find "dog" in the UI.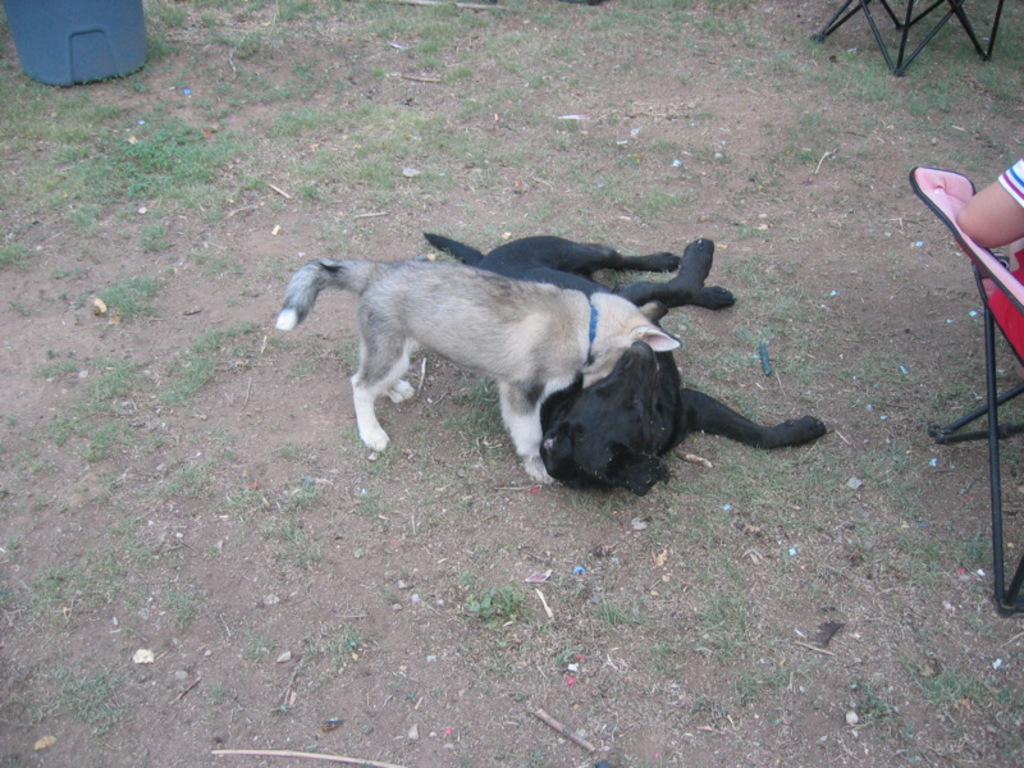
UI element at (x1=419, y1=228, x2=826, y2=500).
